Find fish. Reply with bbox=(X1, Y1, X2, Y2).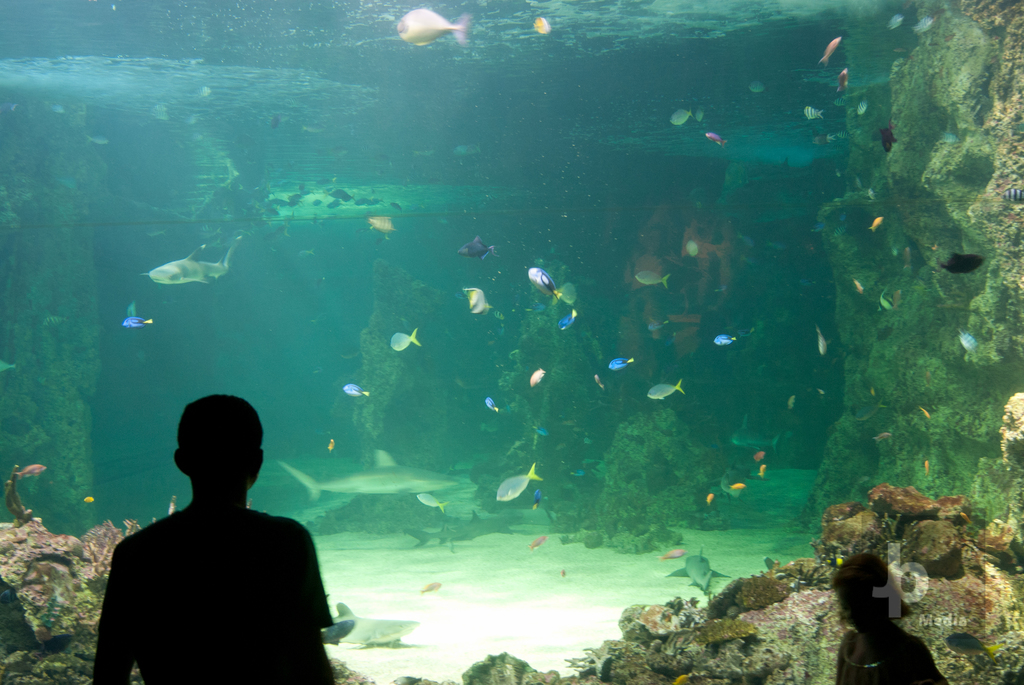
bbox=(909, 12, 936, 43).
